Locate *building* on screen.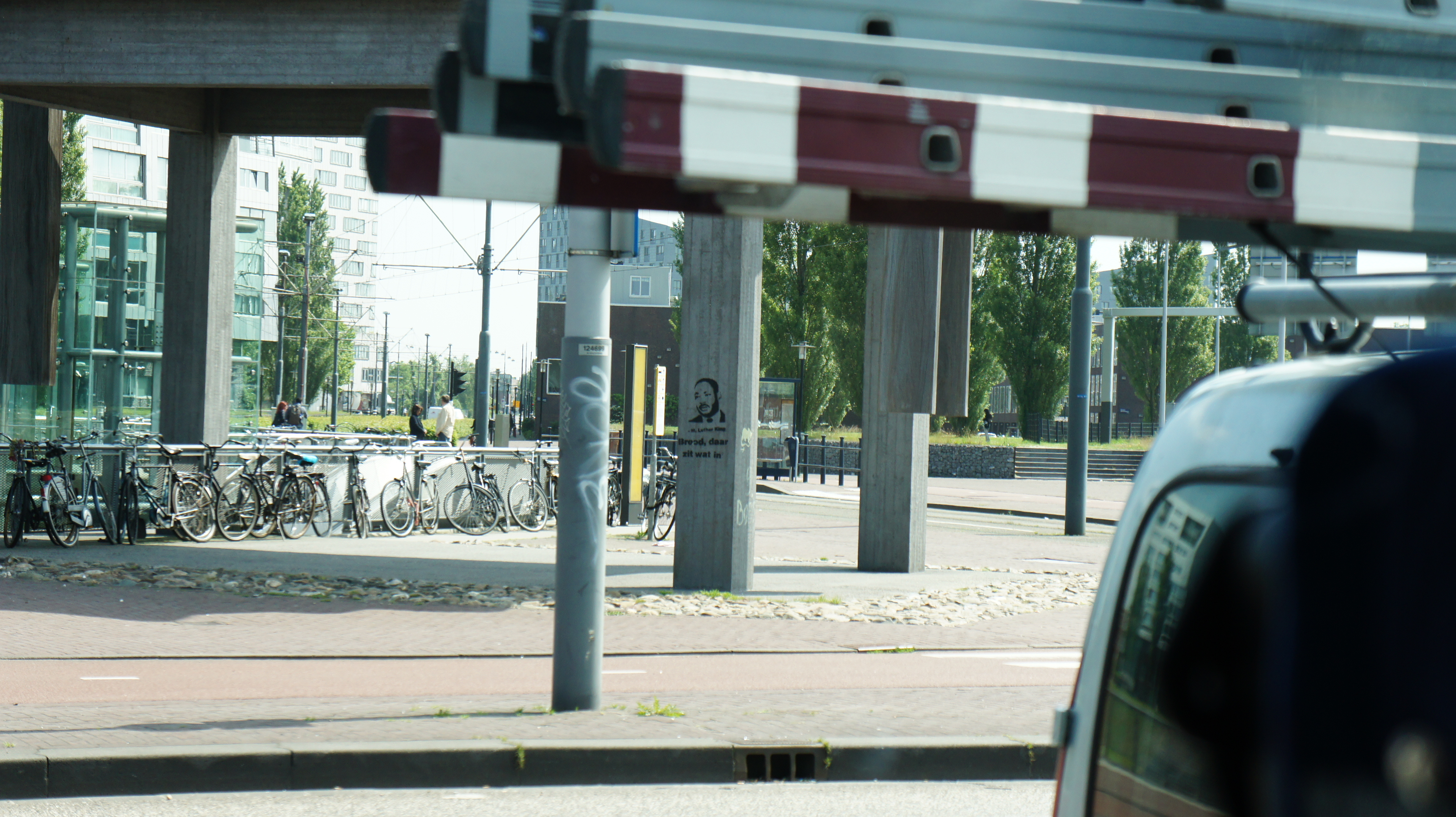
On screen at rect(168, 63, 218, 136).
